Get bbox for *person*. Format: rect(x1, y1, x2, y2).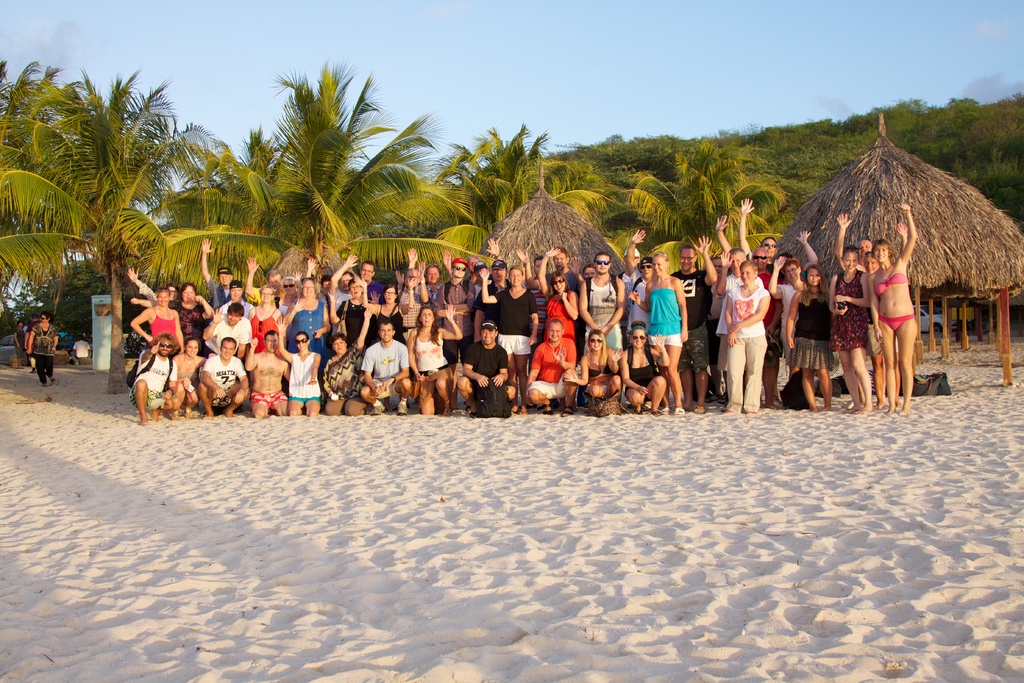
rect(373, 288, 407, 341).
